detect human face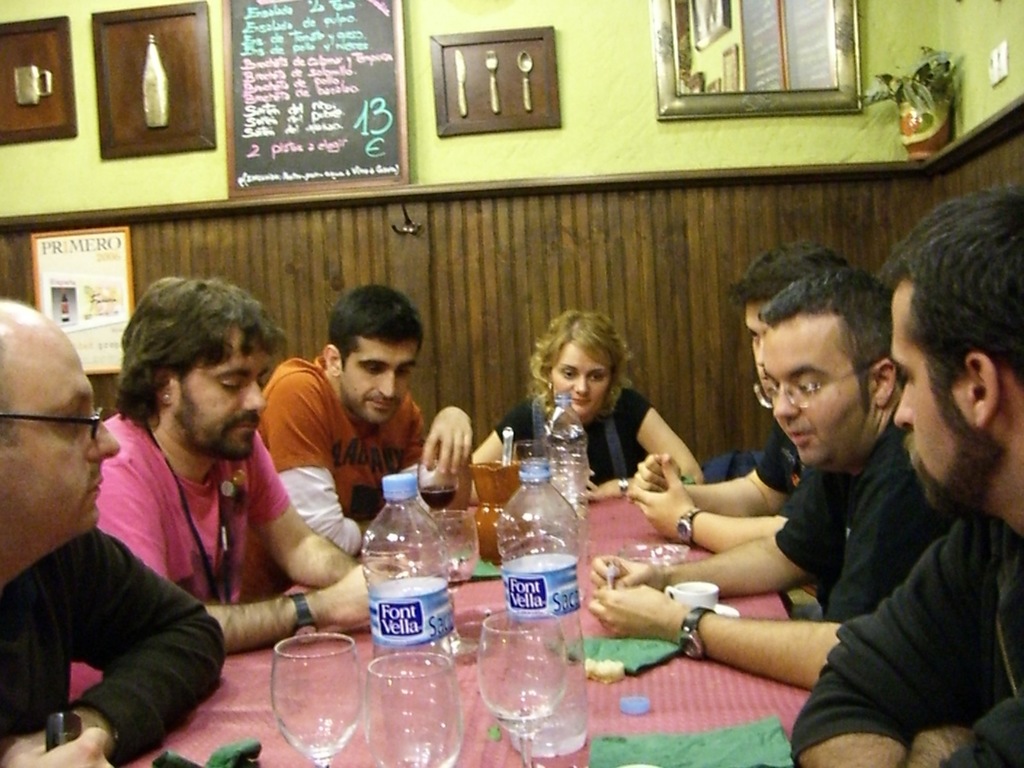
893:283:959:485
